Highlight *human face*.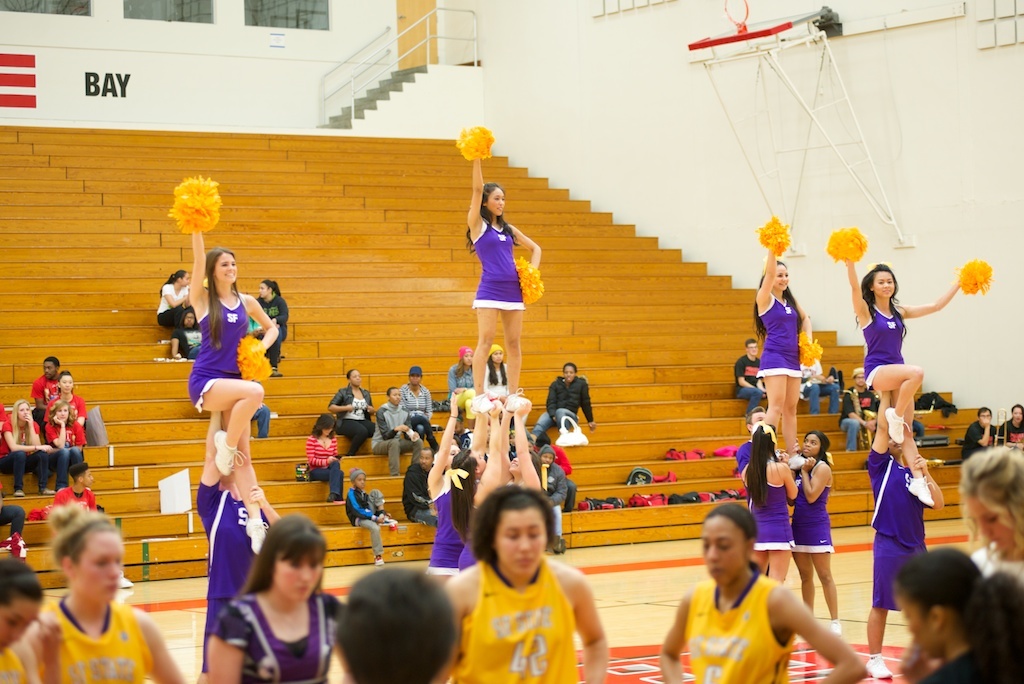
Highlighted region: BBox(256, 278, 275, 298).
